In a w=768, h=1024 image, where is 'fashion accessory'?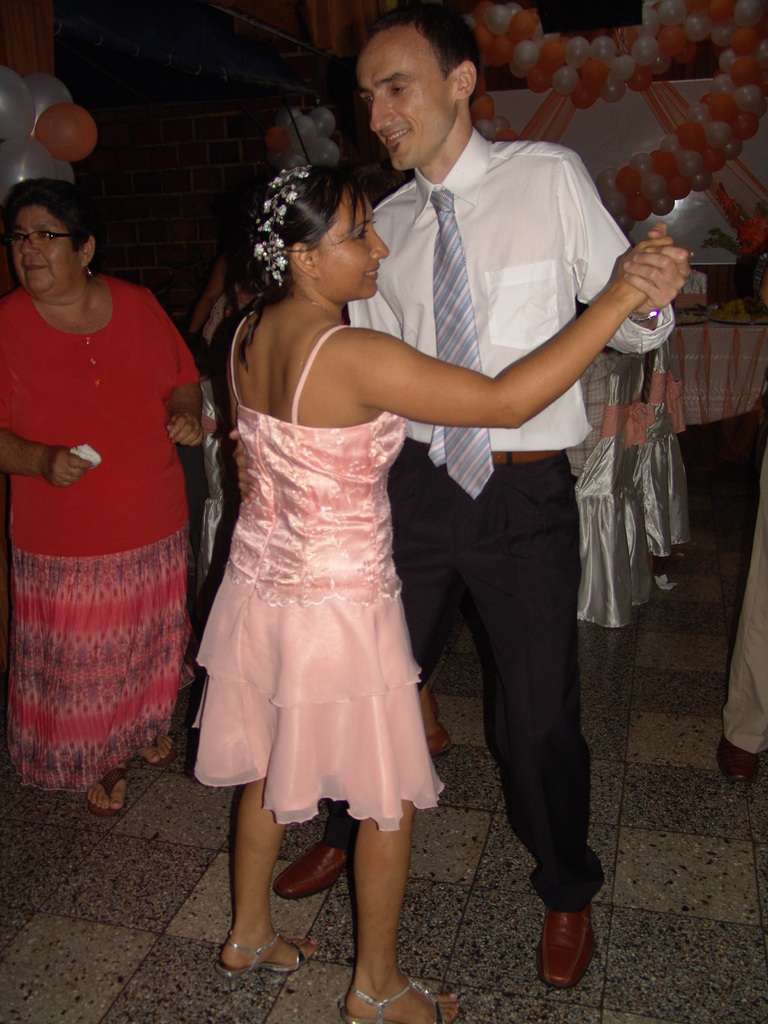
<bbox>431, 188, 495, 496</bbox>.
